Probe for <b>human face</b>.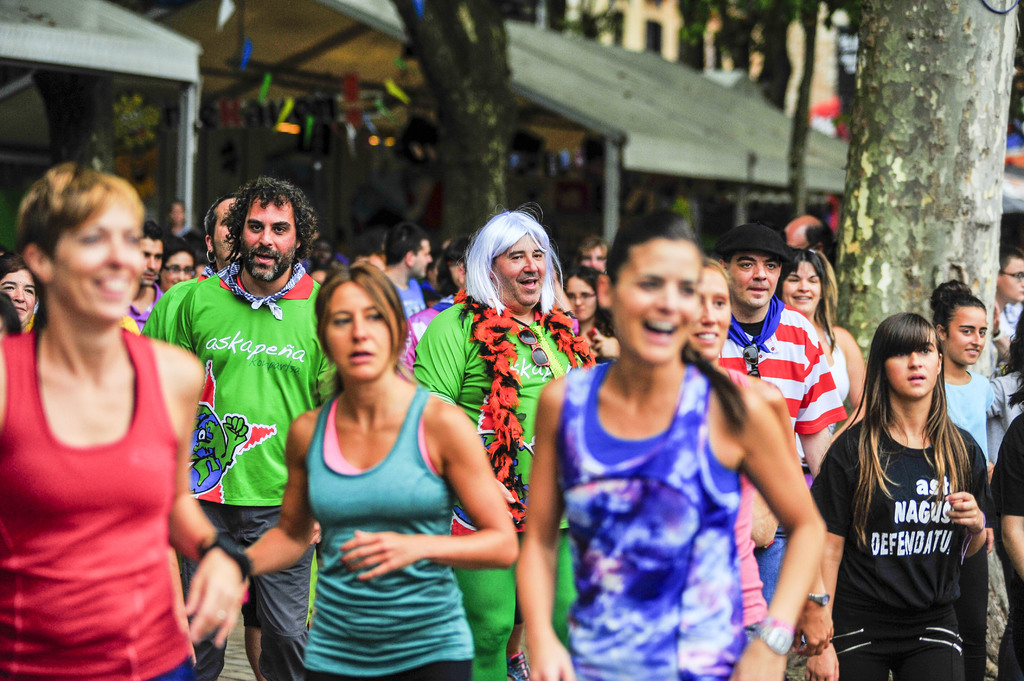
Probe result: {"x1": 583, "y1": 249, "x2": 609, "y2": 268}.
